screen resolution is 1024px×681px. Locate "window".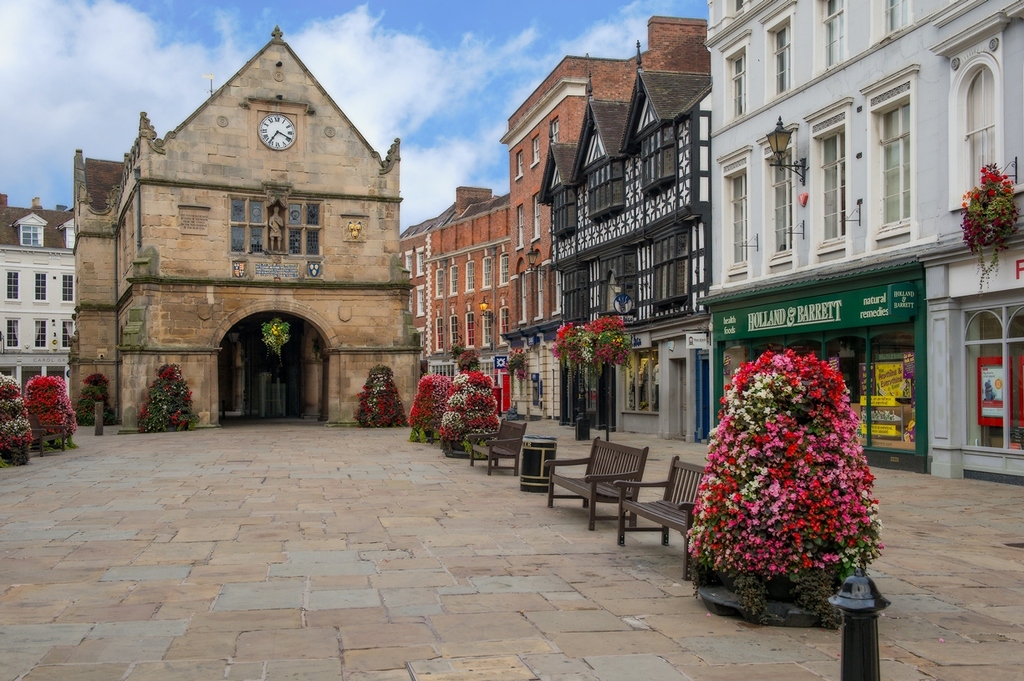
<bbox>757, 121, 795, 273</bbox>.
